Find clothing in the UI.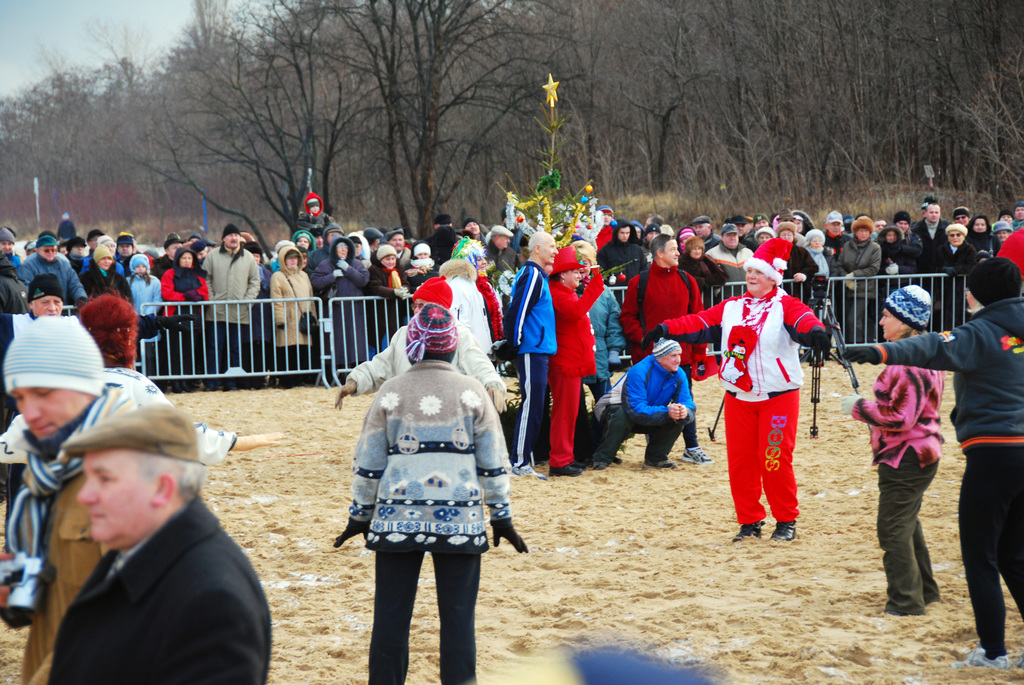
UI element at Rect(874, 242, 916, 294).
